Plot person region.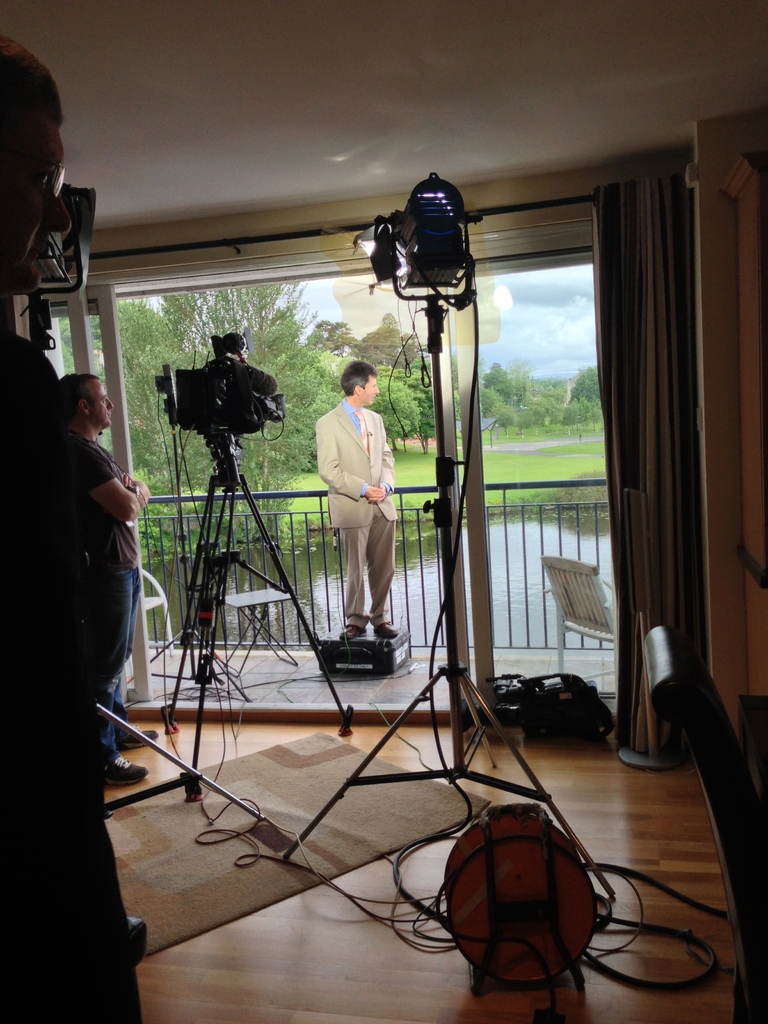
Plotted at region(61, 367, 164, 788).
